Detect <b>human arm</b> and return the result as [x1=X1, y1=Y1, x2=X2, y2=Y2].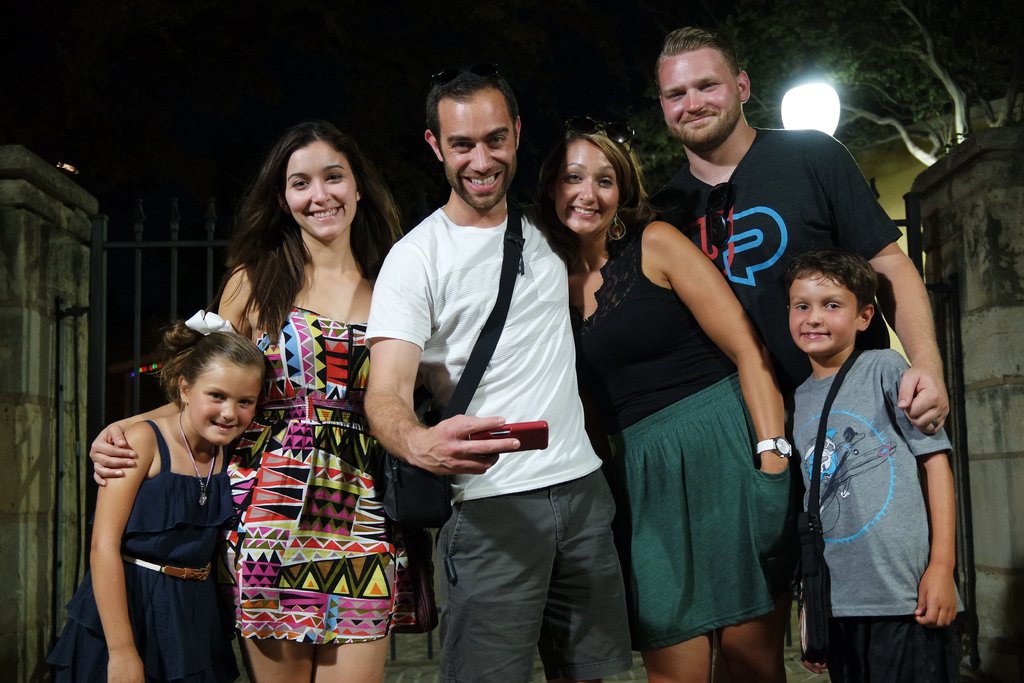
[x1=85, y1=417, x2=152, y2=682].
